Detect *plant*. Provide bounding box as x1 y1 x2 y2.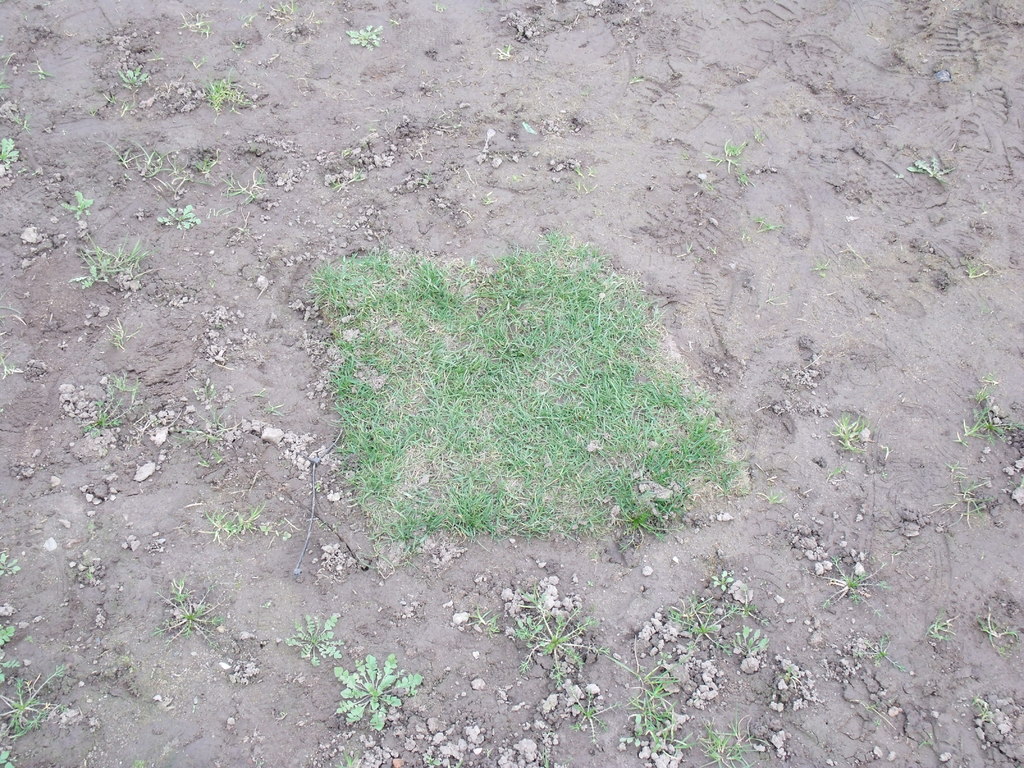
319 245 758 556.
